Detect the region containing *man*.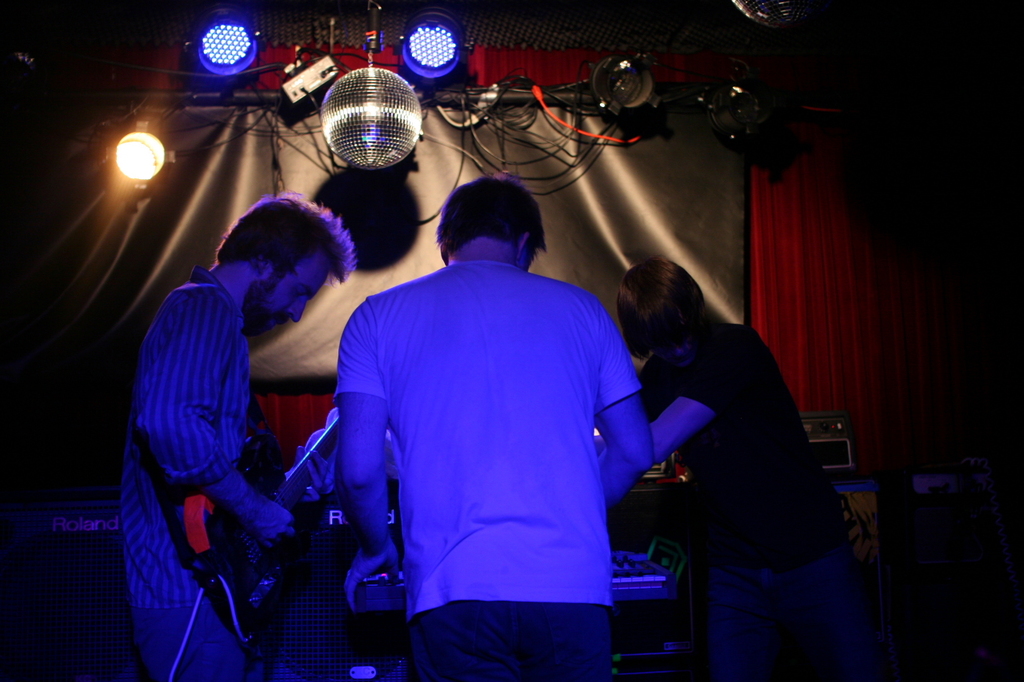
box(310, 162, 650, 681).
